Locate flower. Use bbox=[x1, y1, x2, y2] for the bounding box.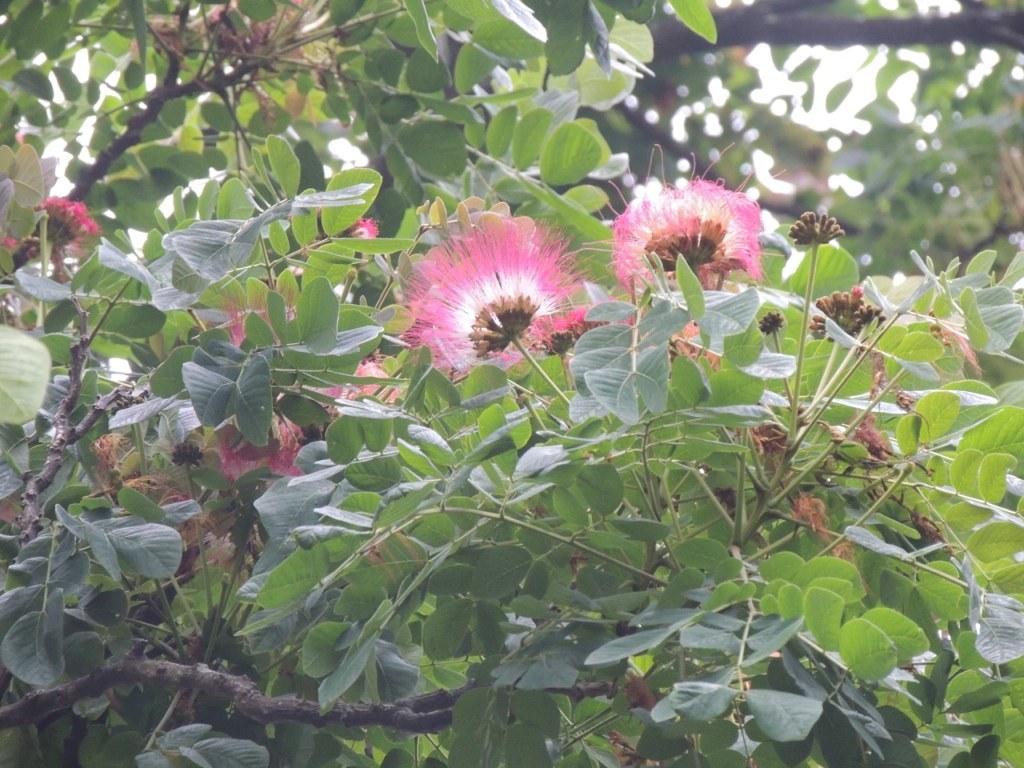
bbox=[204, 405, 305, 491].
